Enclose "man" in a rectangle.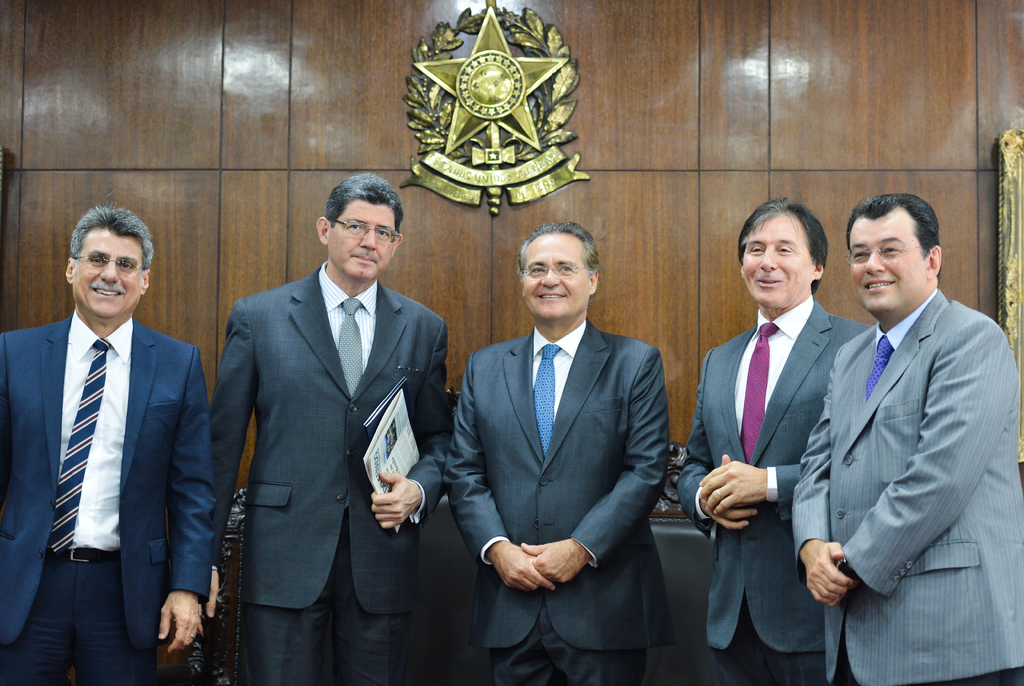
region(671, 197, 879, 682).
